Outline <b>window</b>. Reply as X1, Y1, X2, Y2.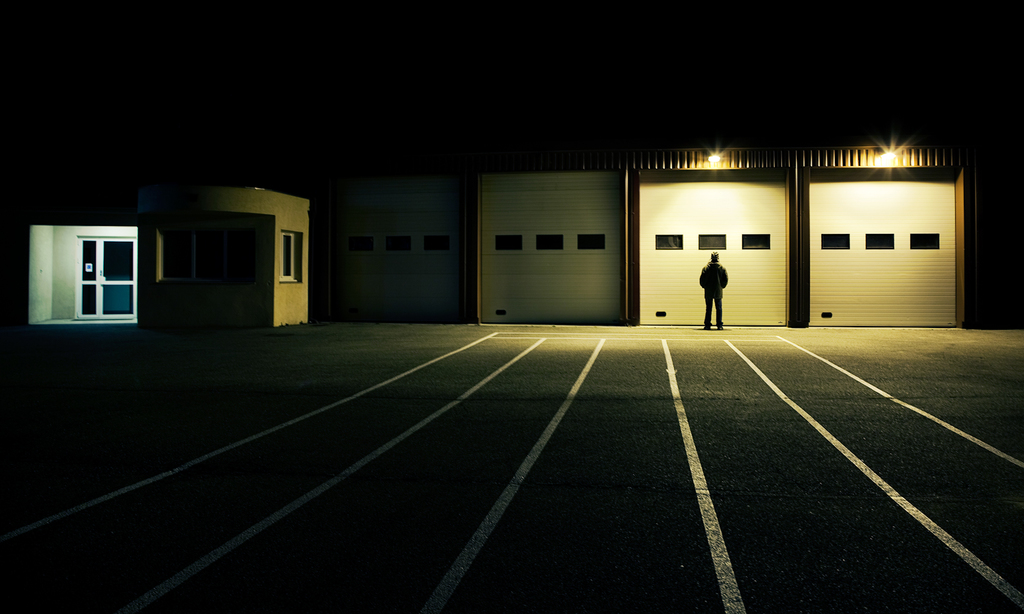
532, 232, 561, 251.
